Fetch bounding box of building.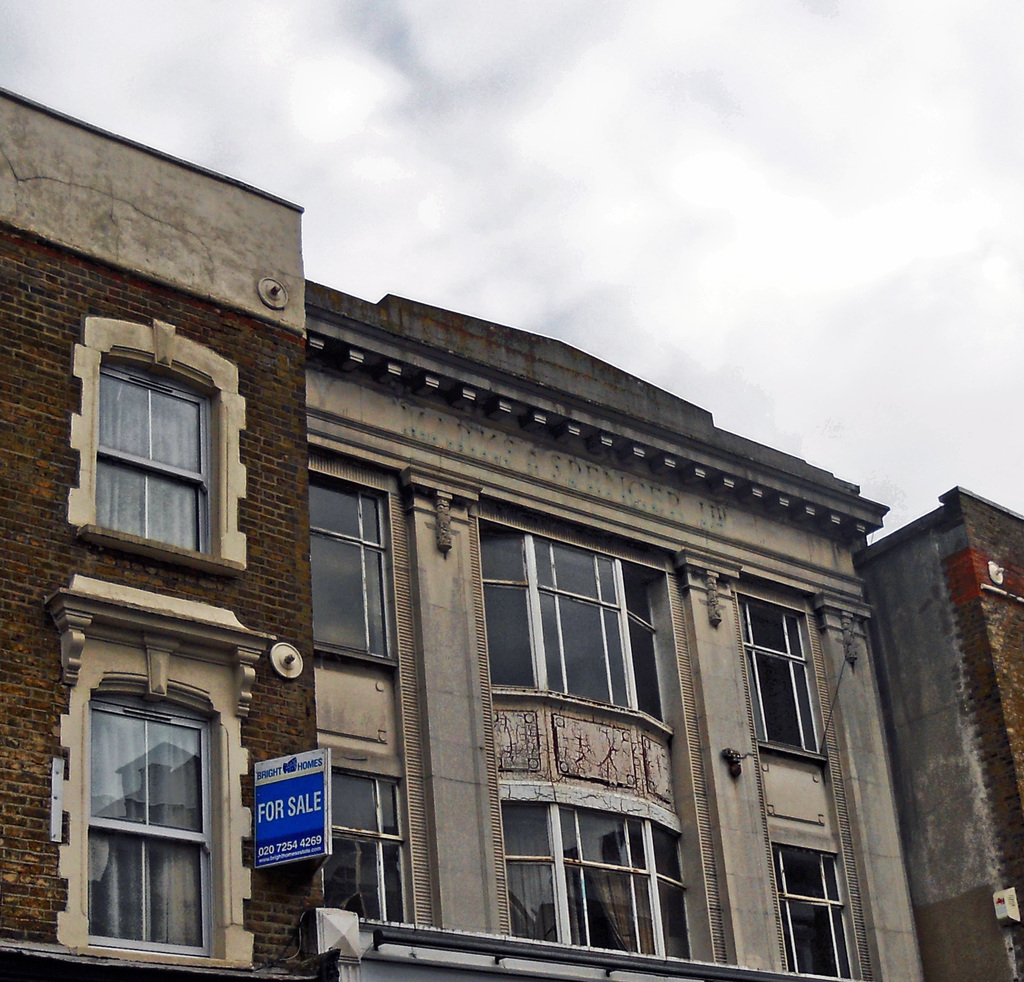
Bbox: 0/86/1023/981.
